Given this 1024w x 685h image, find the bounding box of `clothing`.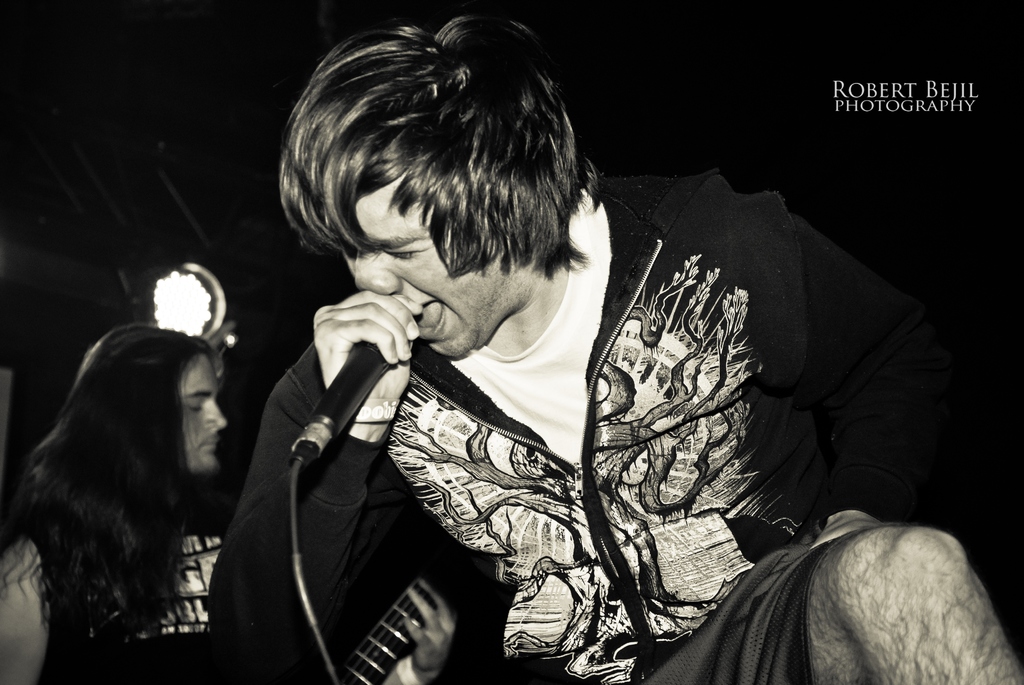
<bbox>233, 118, 918, 678</bbox>.
